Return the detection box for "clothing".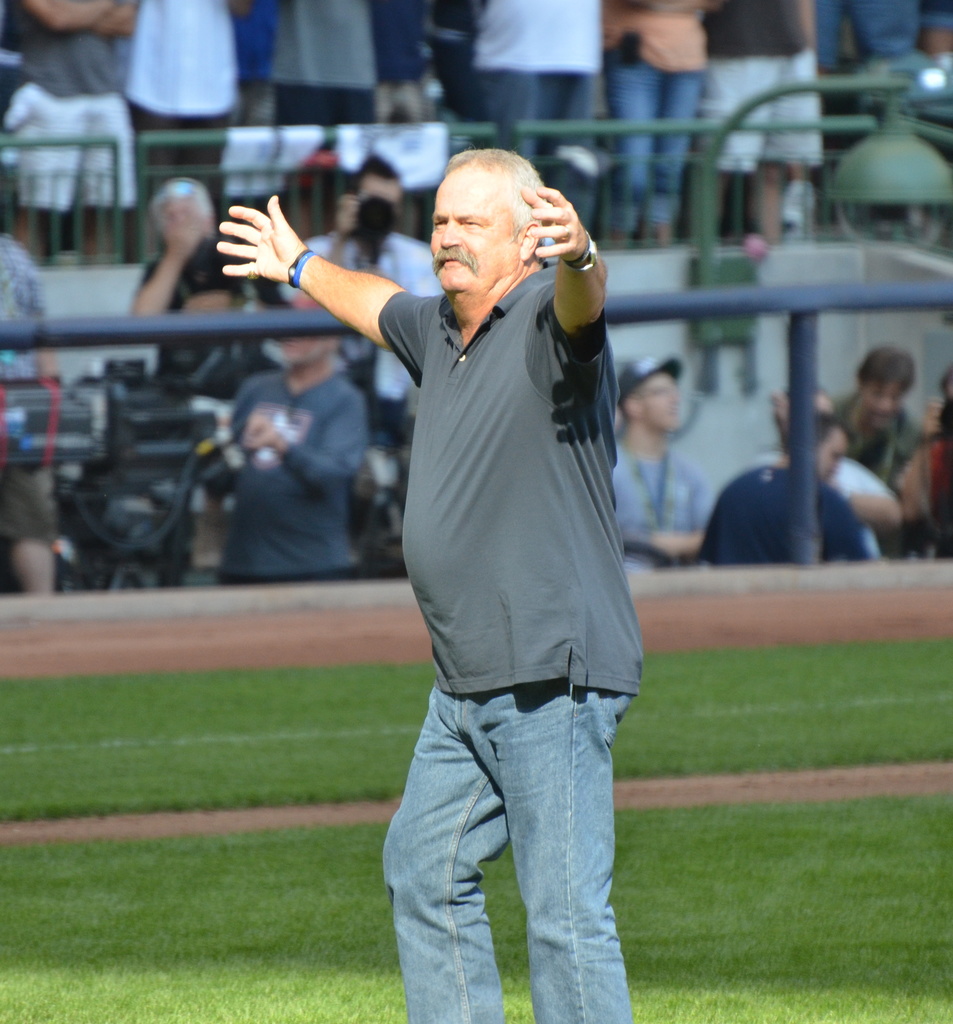
(266, 0, 388, 124).
